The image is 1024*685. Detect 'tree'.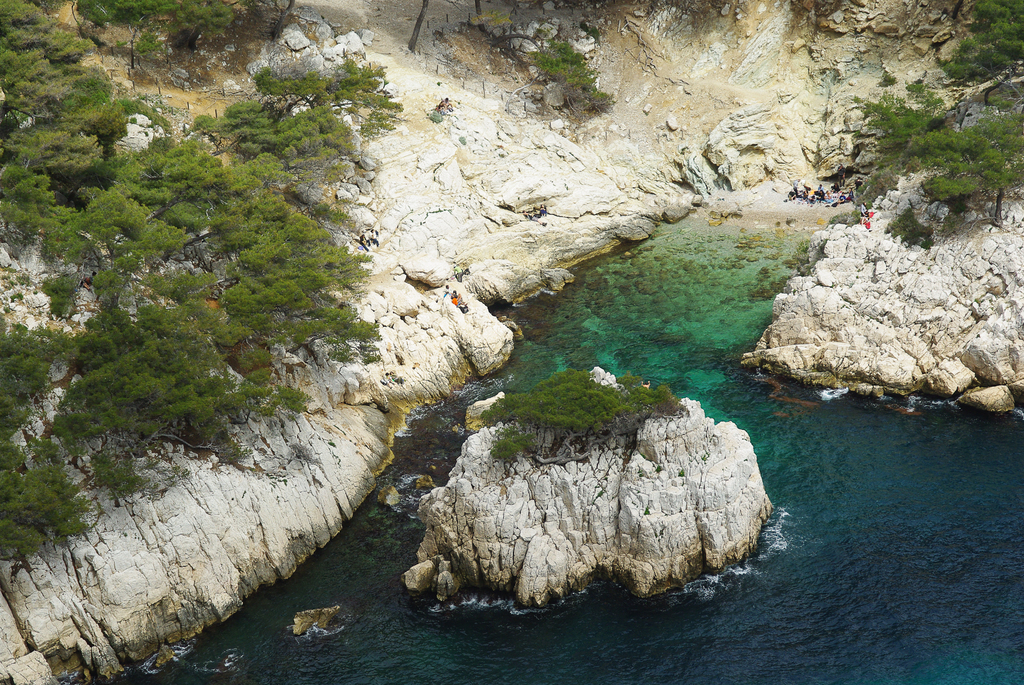
Detection: 82/0/255/49.
